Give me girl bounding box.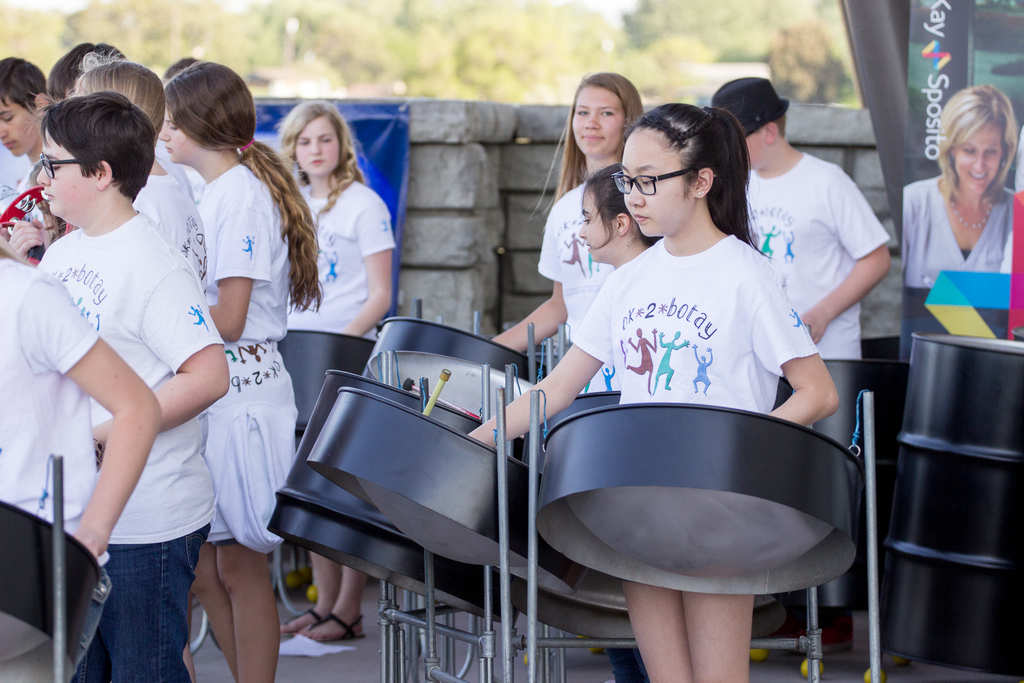
l=6, t=44, r=207, b=682.
